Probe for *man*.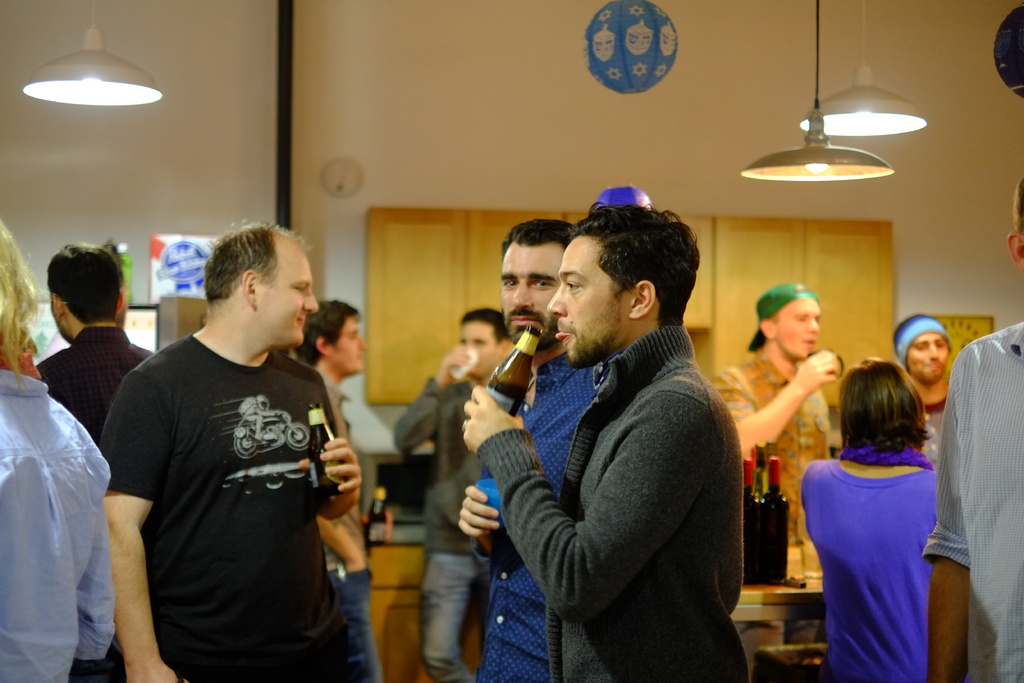
Probe result: bbox=[696, 278, 844, 588].
